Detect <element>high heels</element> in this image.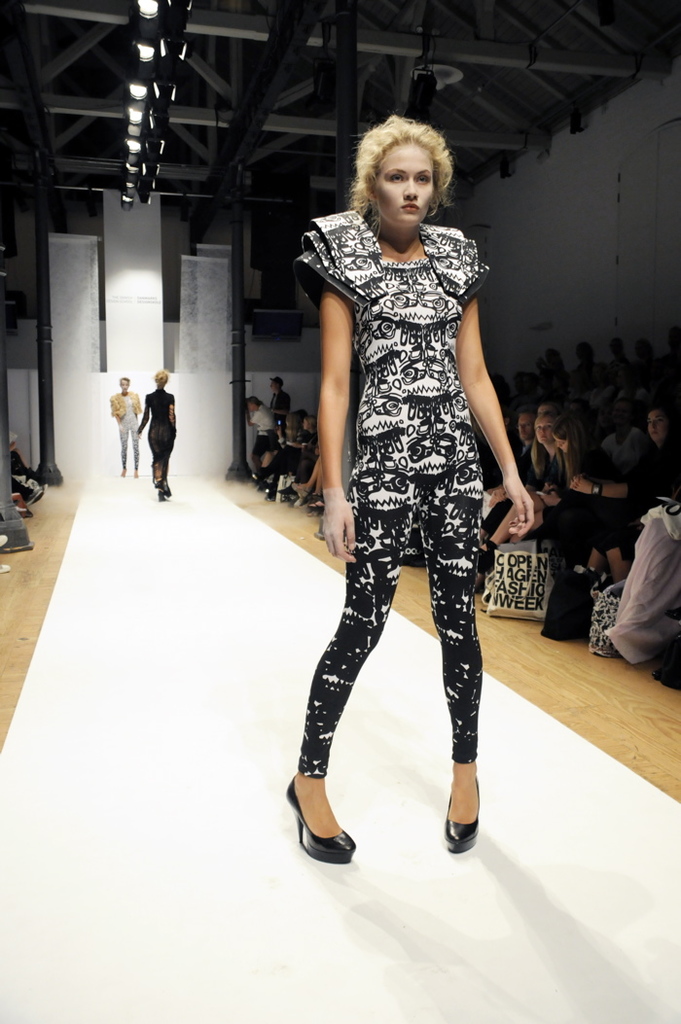
Detection: [left=293, top=782, right=361, bottom=869].
